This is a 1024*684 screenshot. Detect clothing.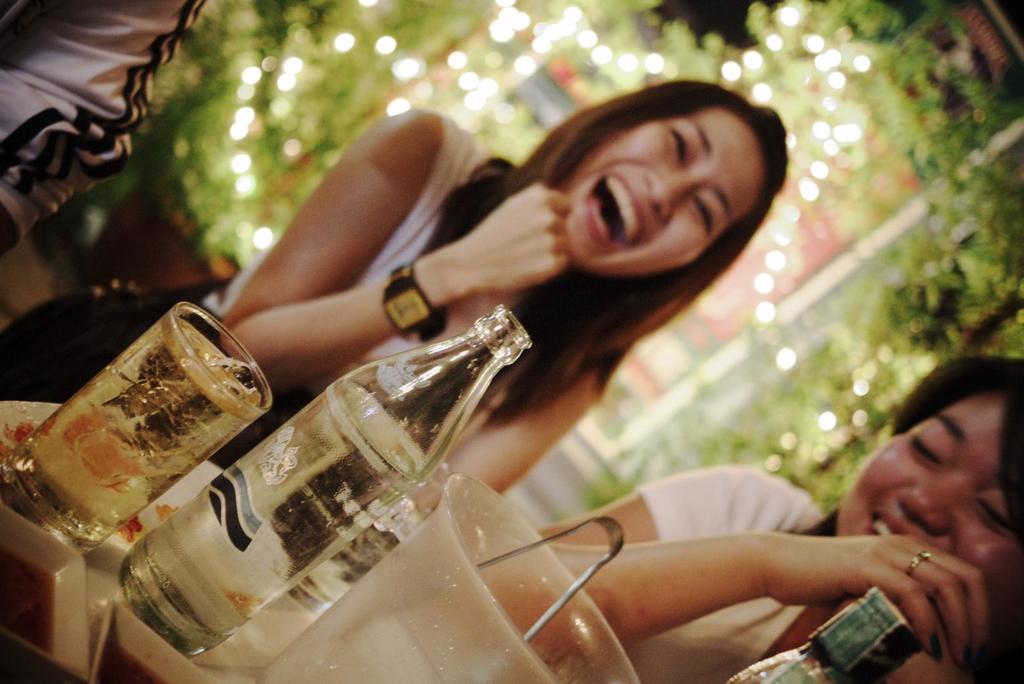
{"left": 628, "top": 463, "right": 842, "bottom": 683}.
